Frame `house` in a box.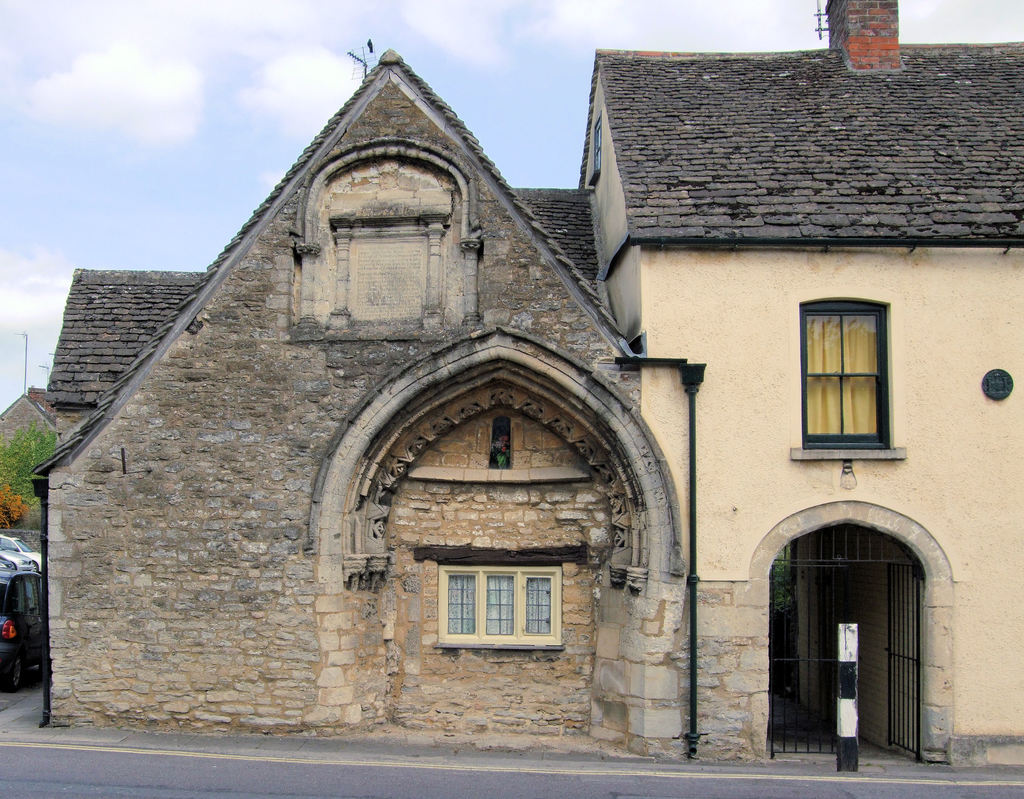
rect(4, 31, 914, 798).
